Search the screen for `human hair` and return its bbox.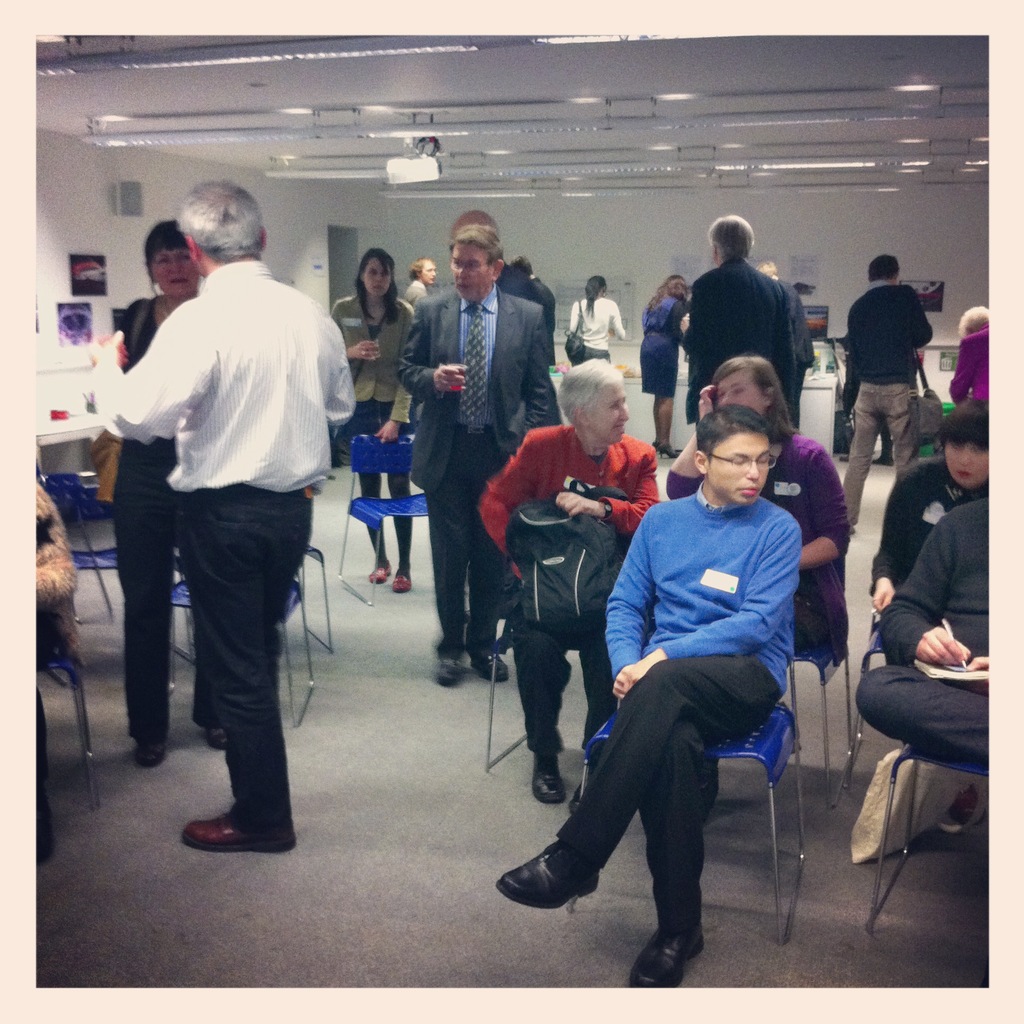
Found: locate(584, 275, 607, 319).
